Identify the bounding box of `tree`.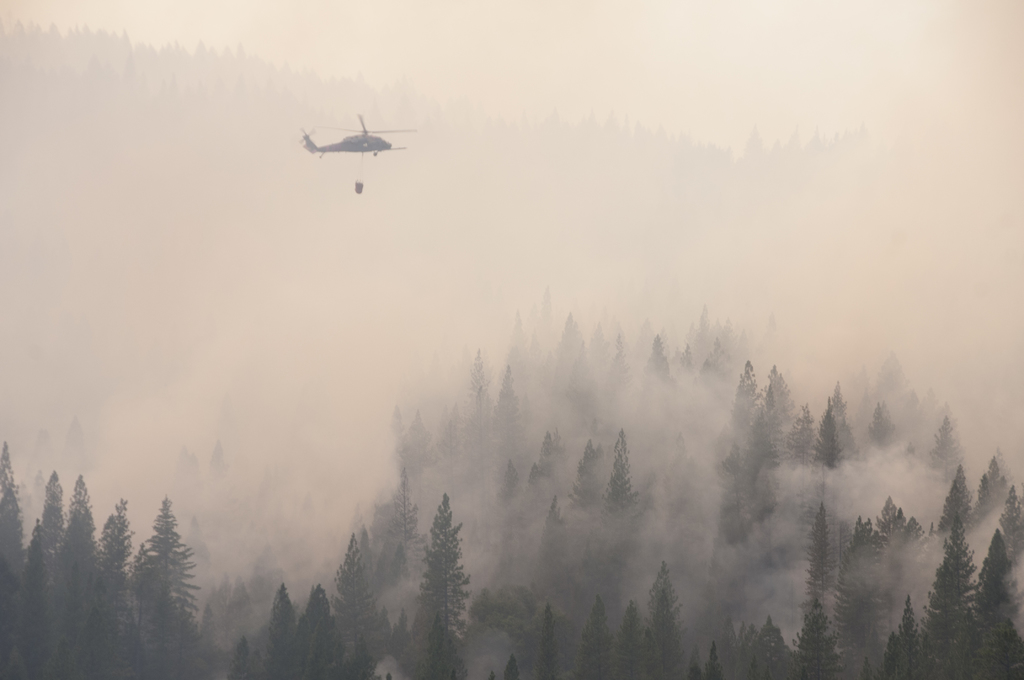
left=294, top=581, right=335, bottom=679.
